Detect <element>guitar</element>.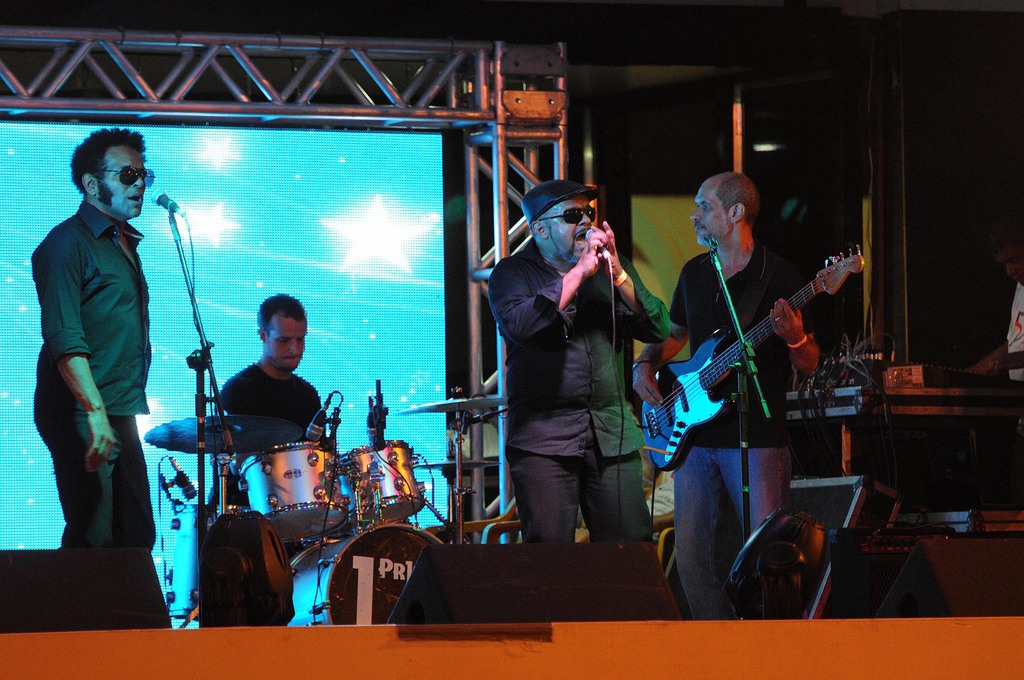
Detected at 642:247:877:485.
